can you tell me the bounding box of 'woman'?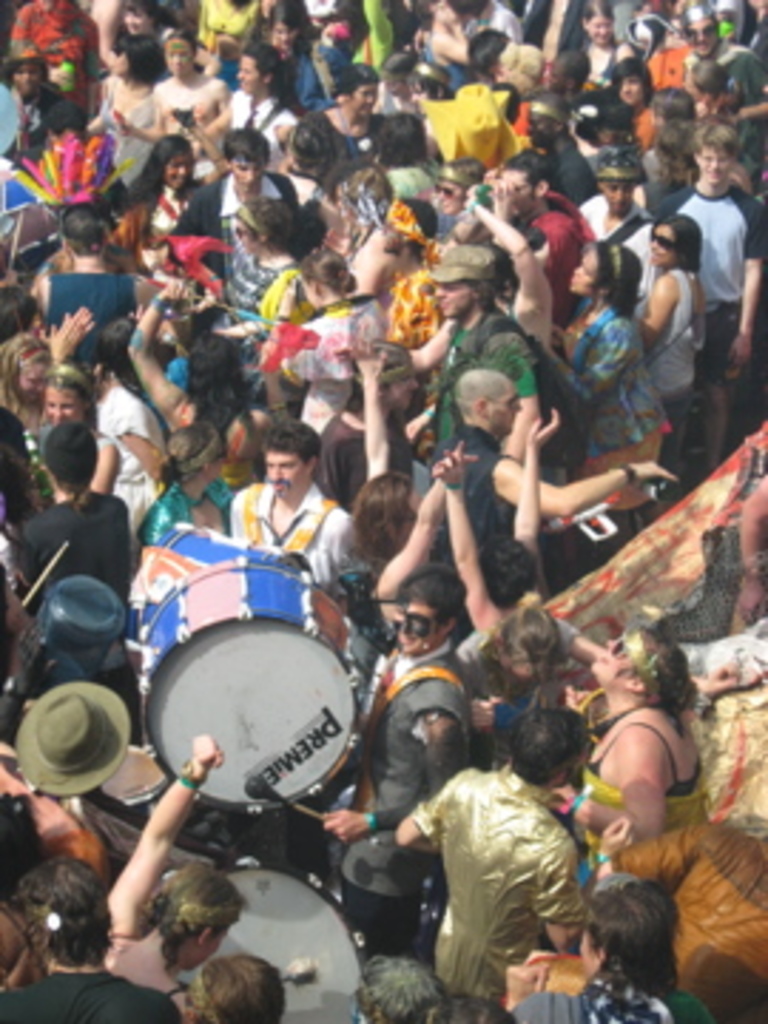
20,367,125,498.
